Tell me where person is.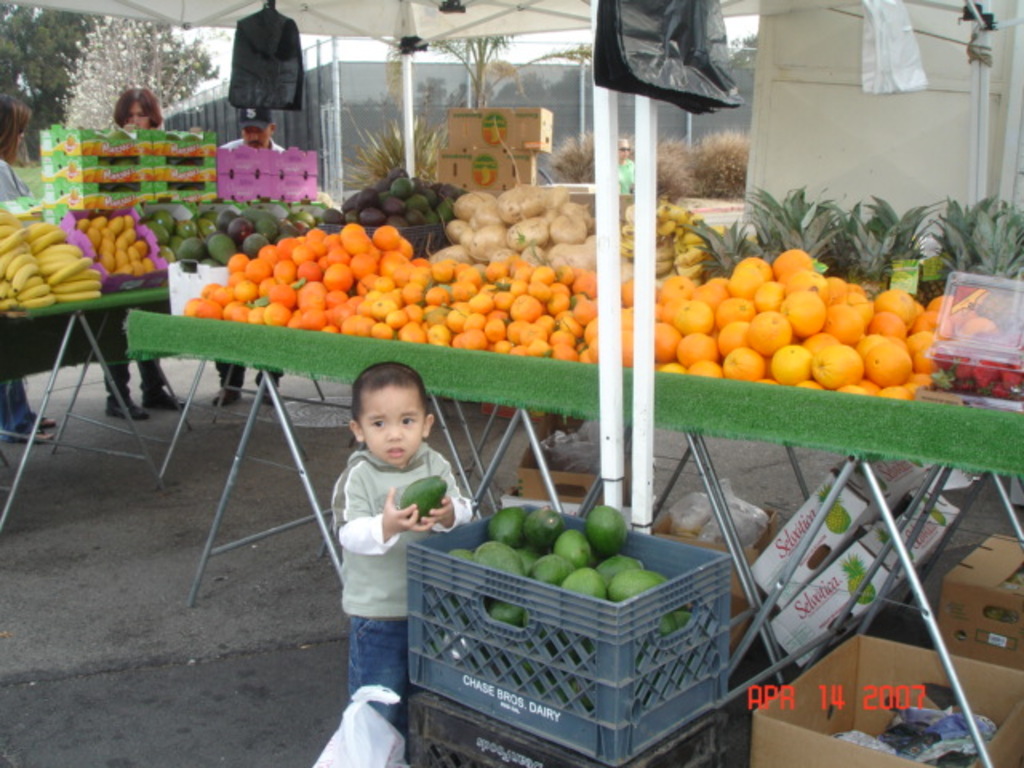
person is at {"left": 322, "top": 352, "right": 459, "bottom": 666}.
